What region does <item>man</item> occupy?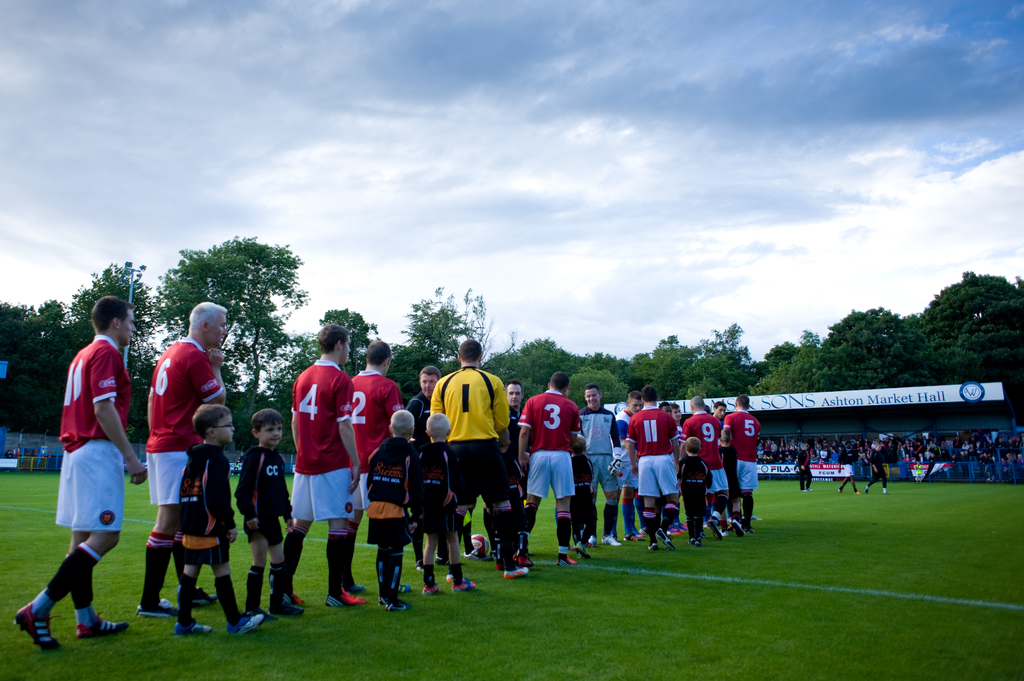
<region>34, 307, 123, 655</region>.
